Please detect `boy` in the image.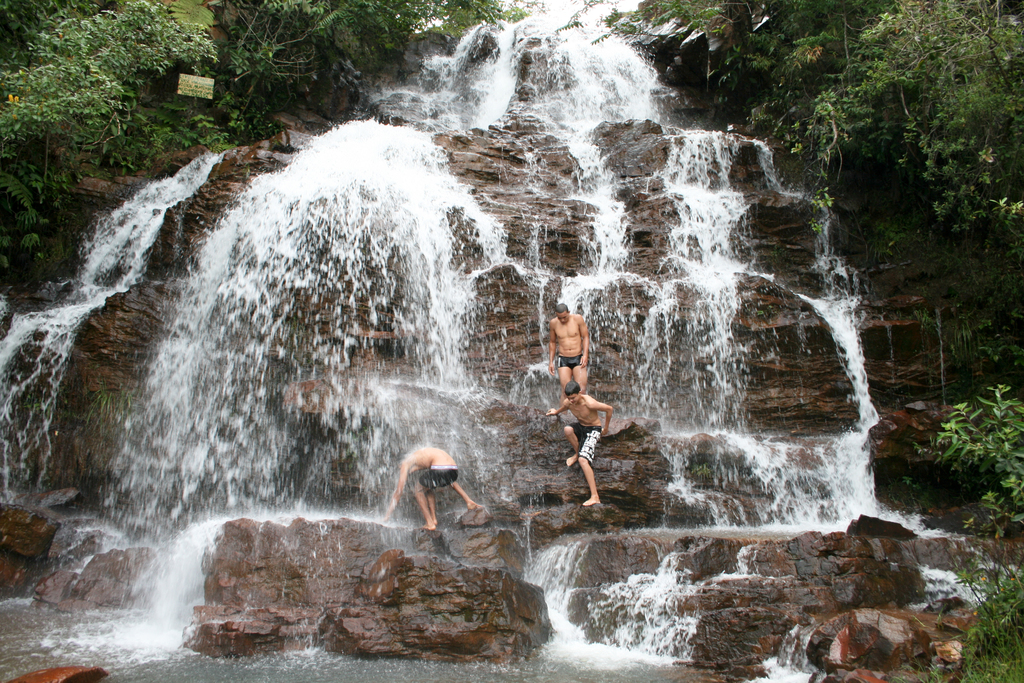
(left=548, top=300, right=588, bottom=413).
